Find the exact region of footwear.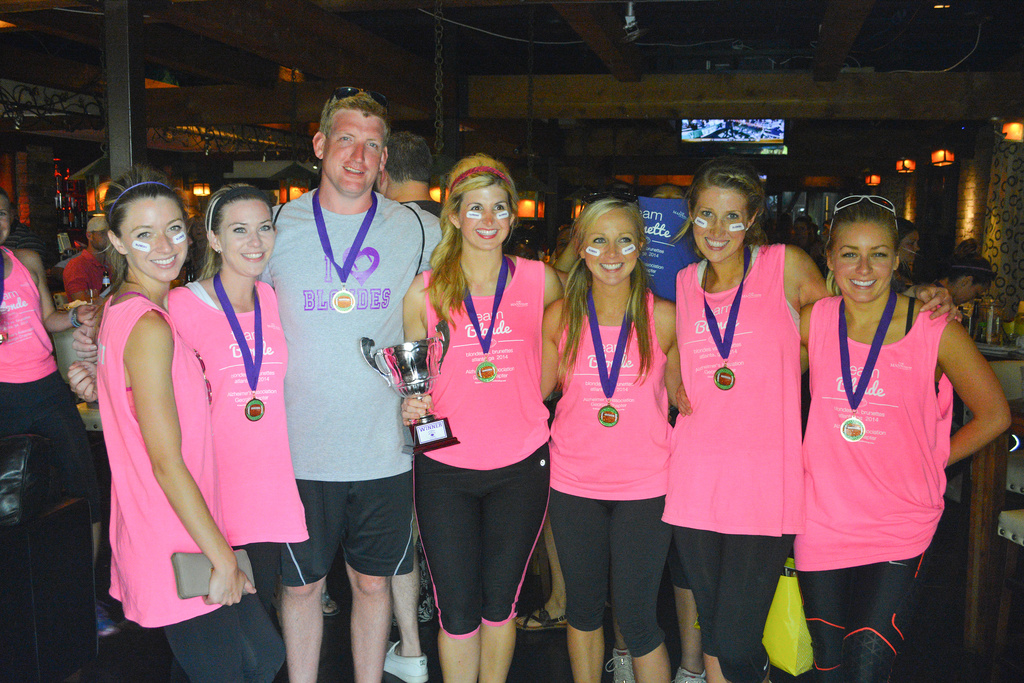
Exact region: box(607, 645, 630, 682).
